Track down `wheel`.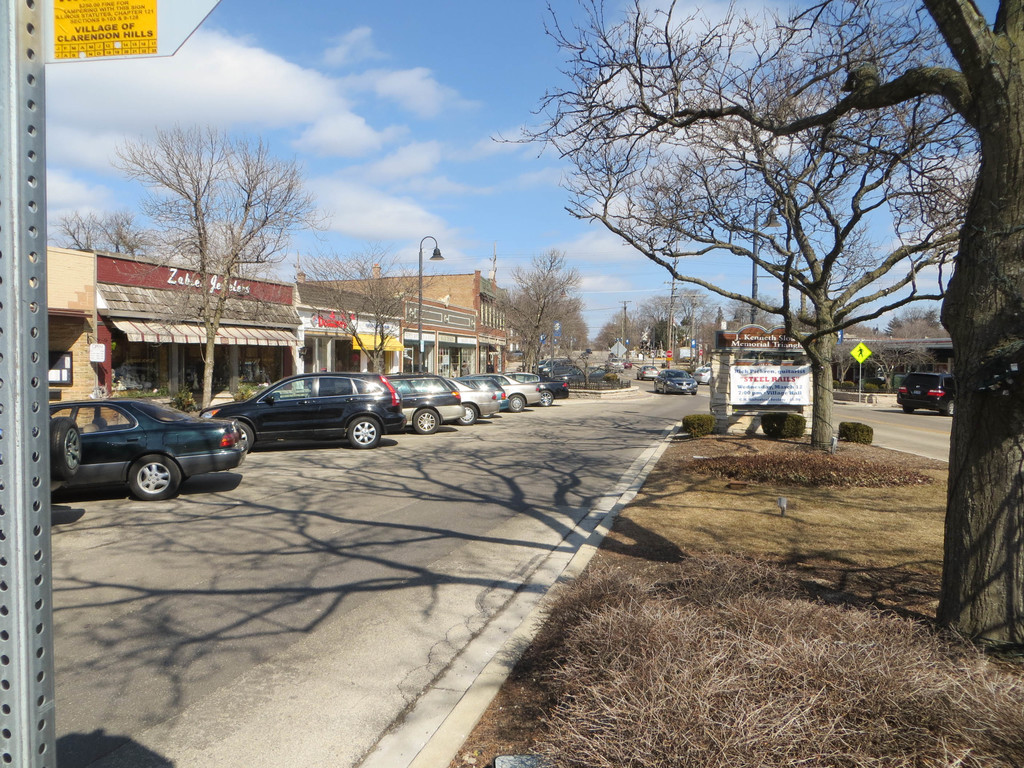
Tracked to 941,401,955,415.
